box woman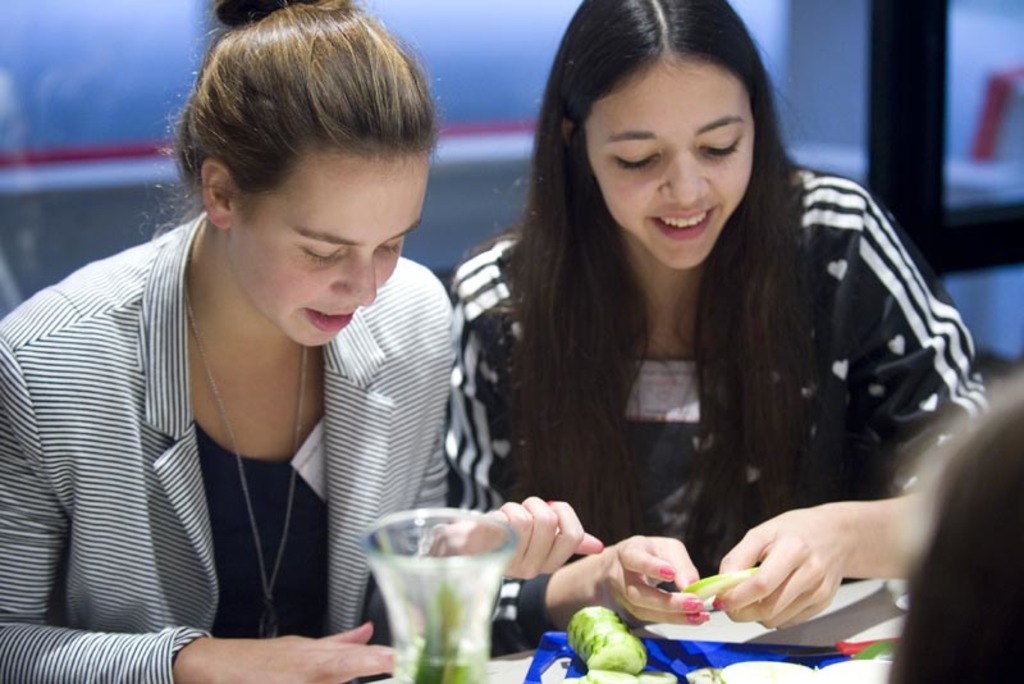
bbox=(0, 0, 458, 683)
